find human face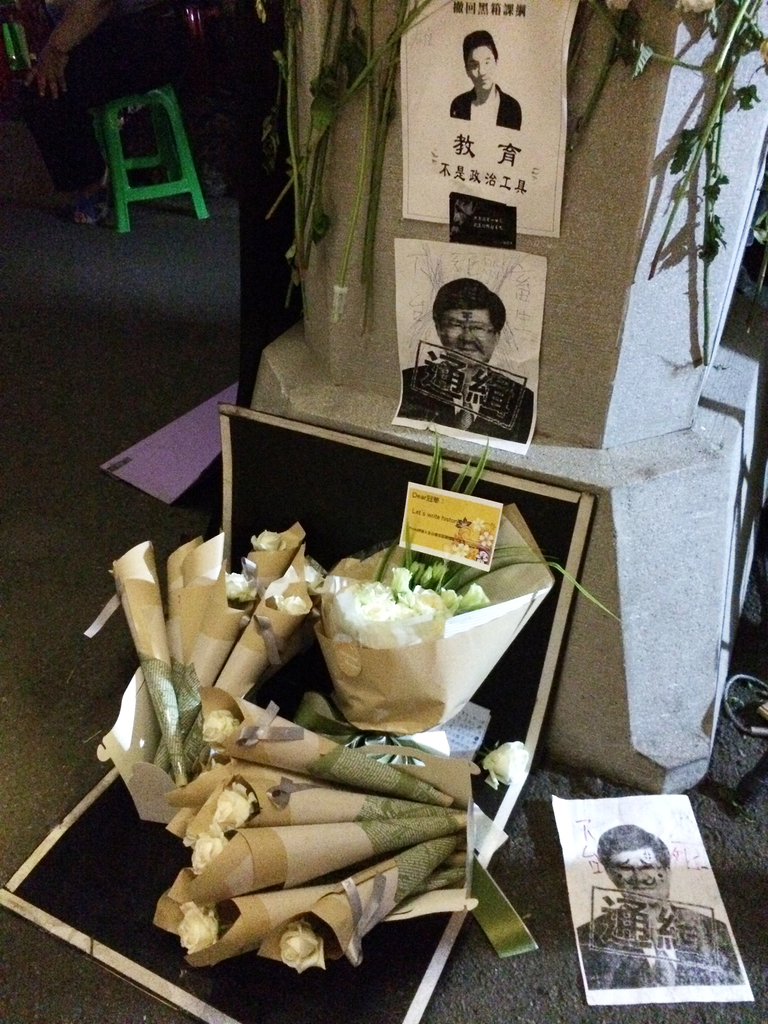
465 47 497 94
